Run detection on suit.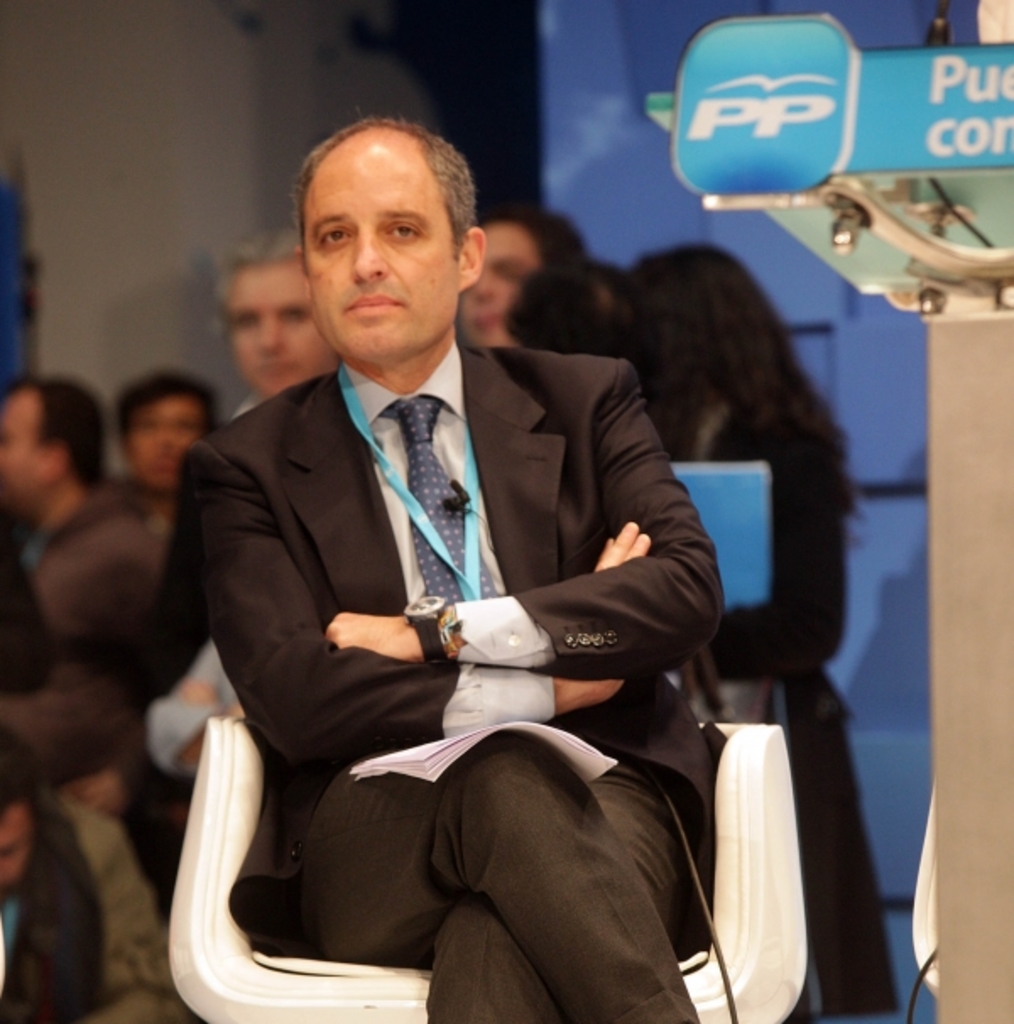
Result: [137,167,718,1023].
